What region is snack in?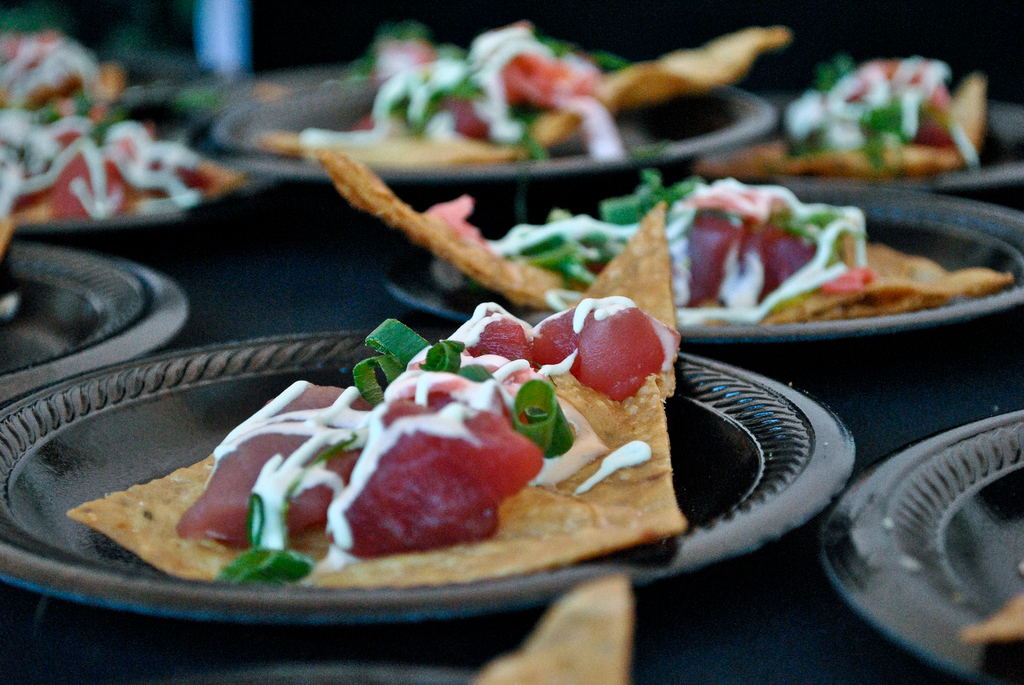
0 26 259 242.
